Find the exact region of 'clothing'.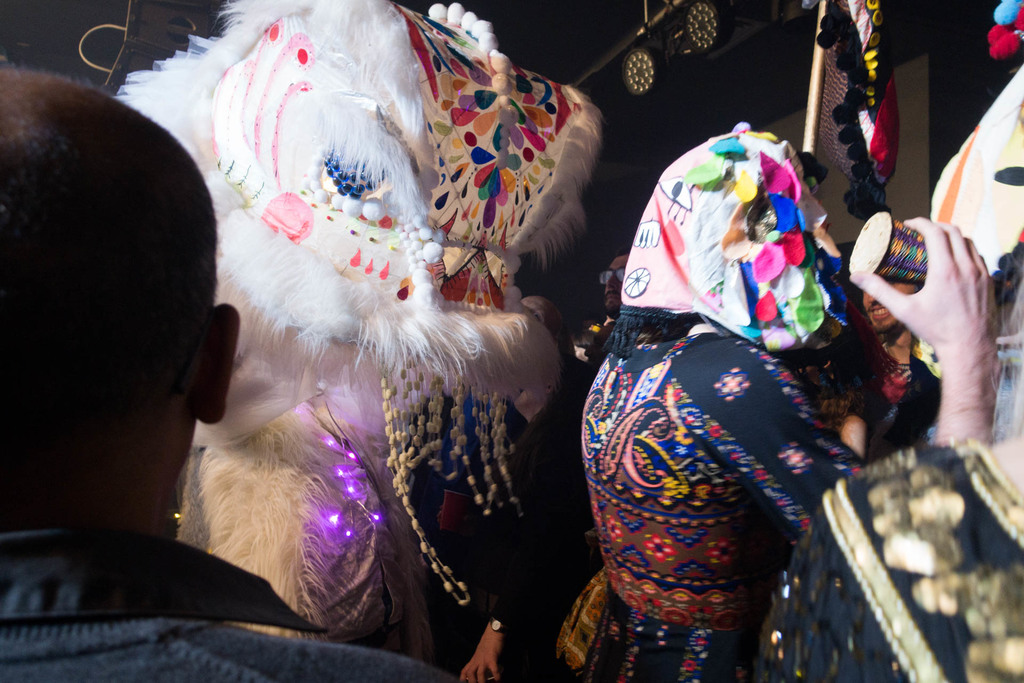
Exact region: locate(750, 438, 1021, 682).
